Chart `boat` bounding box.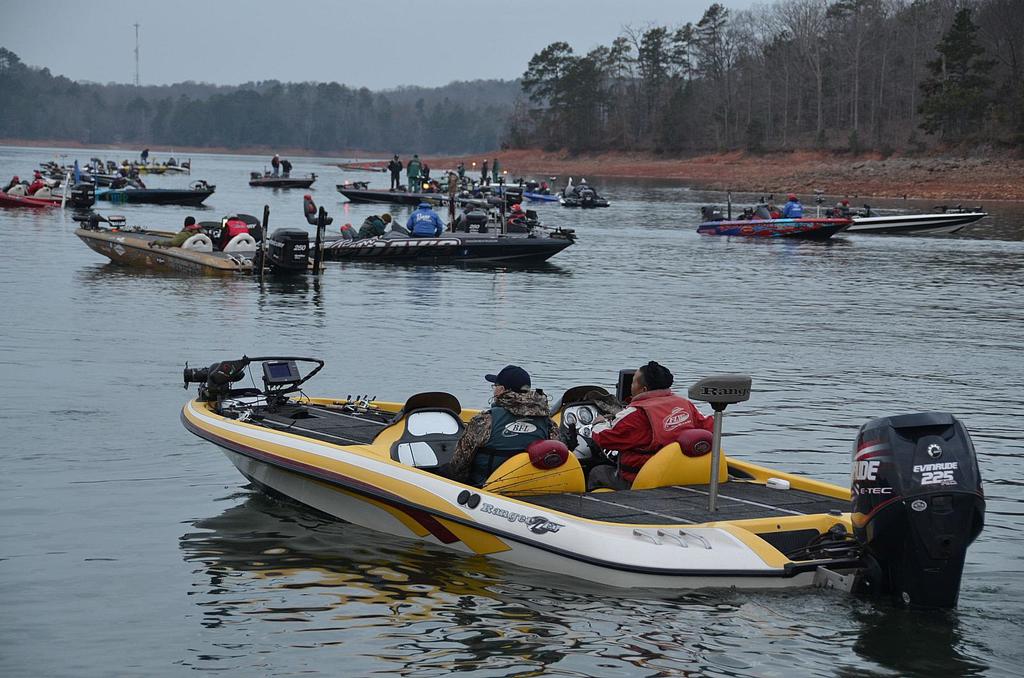
Charted: (x1=122, y1=159, x2=186, y2=169).
